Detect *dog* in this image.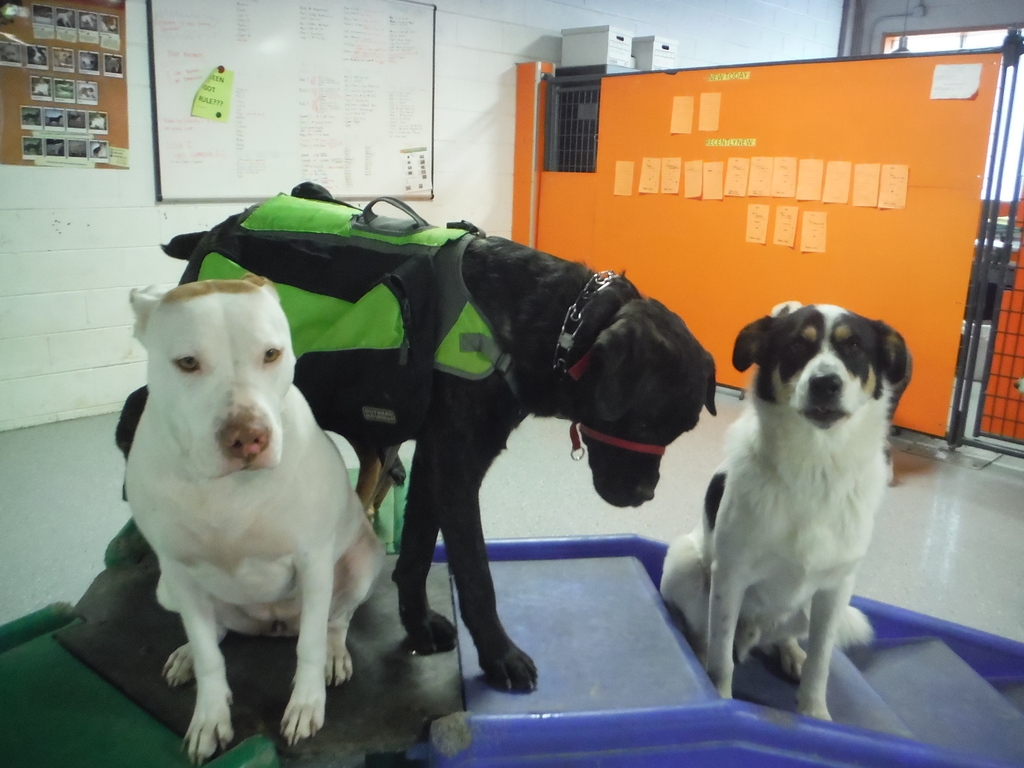
Detection: 158, 179, 717, 692.
